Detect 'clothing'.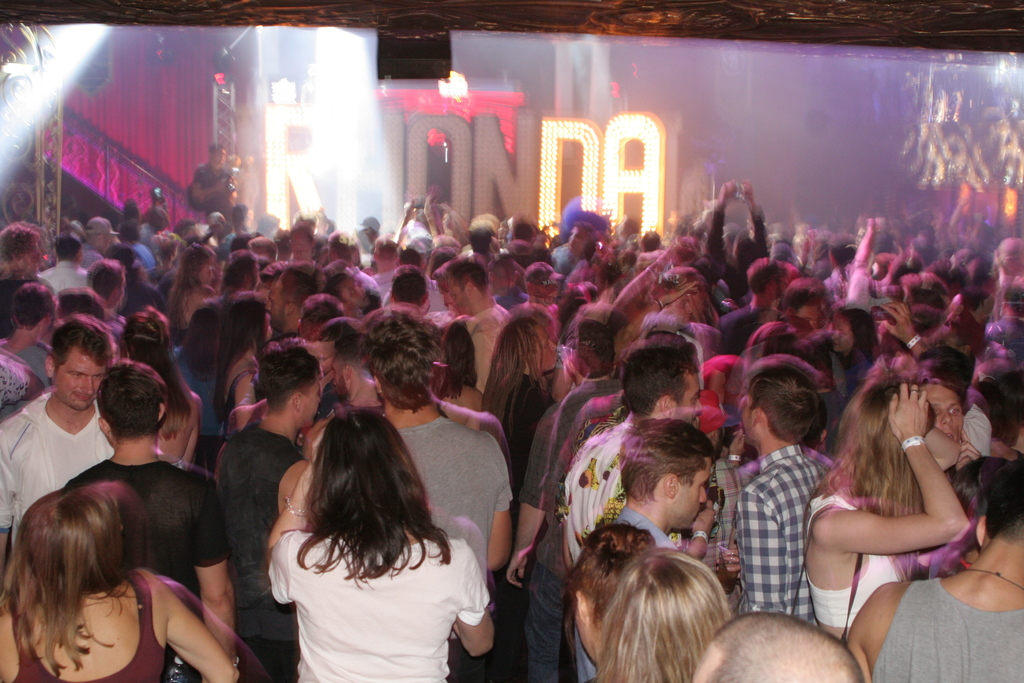
Detected at locate(268, 530, 492, 682).
